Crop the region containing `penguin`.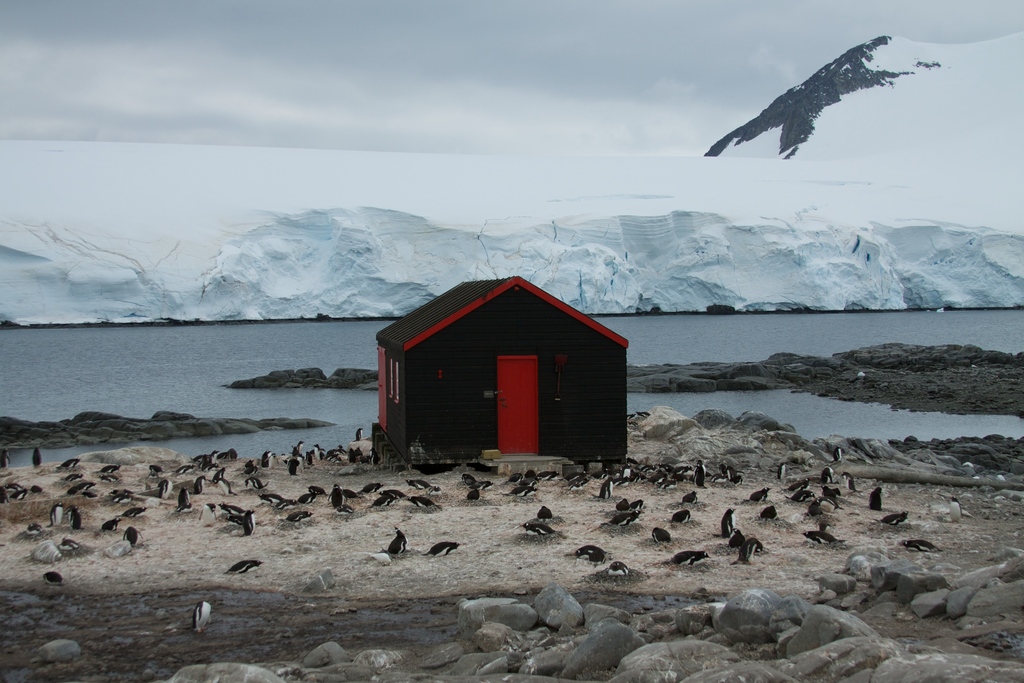
Crop region: [575,545,609,563].
